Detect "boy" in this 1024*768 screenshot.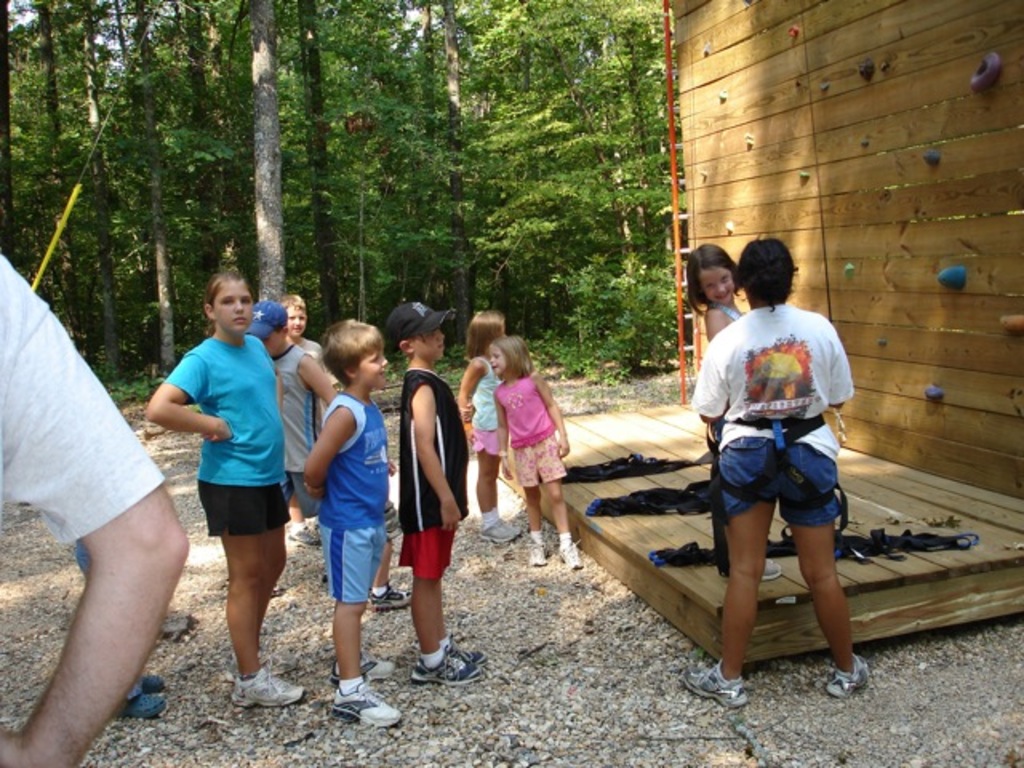
Detection: x1=387, y1=301, x2=486, y2=683.
